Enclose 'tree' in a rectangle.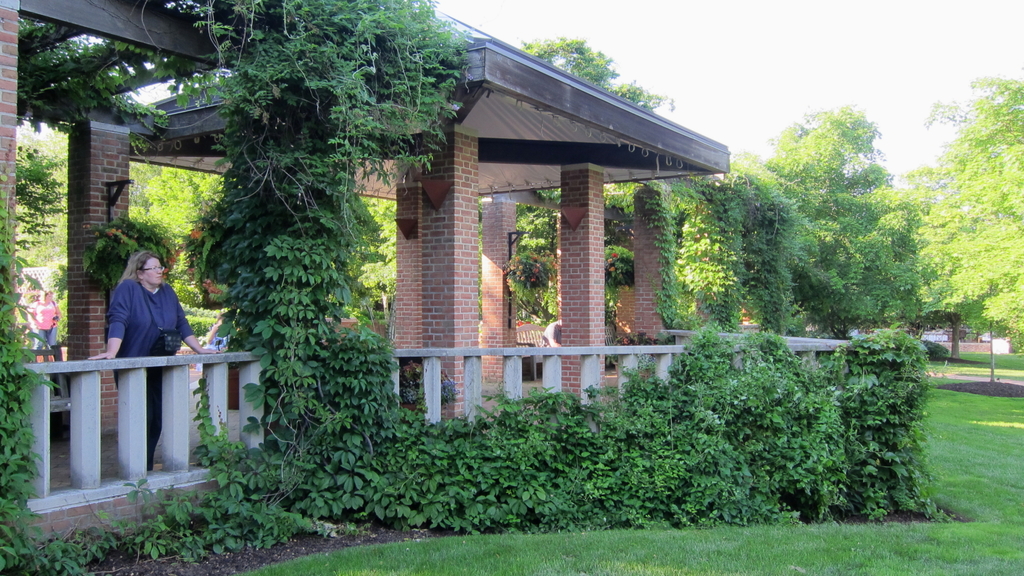
left=157, top=146, right=244, bottom=291.
